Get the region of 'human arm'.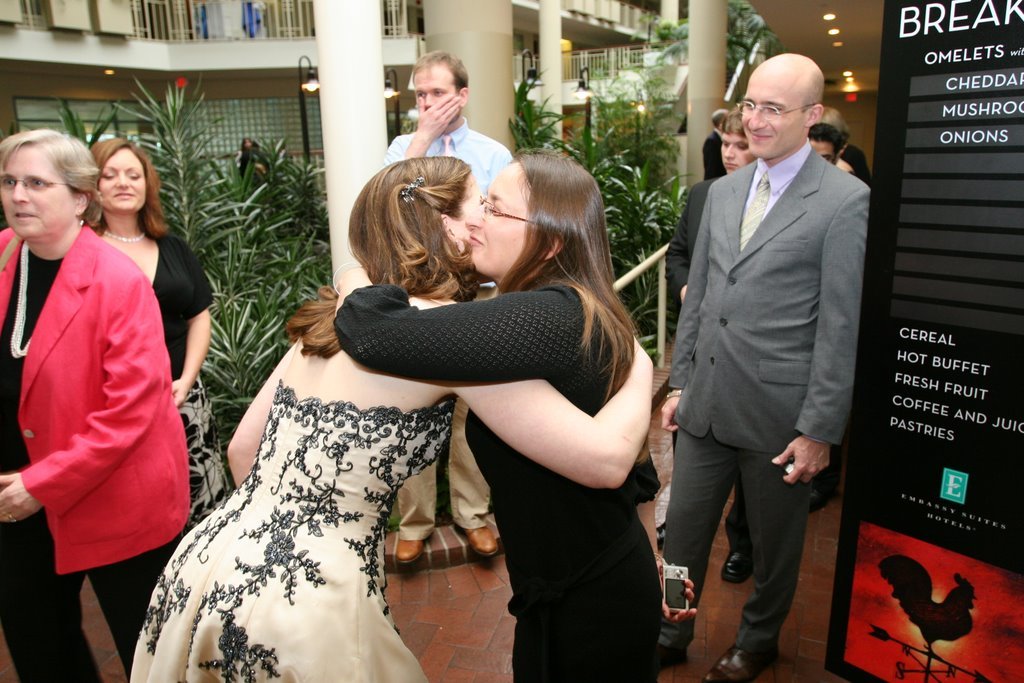
{"left": 473, "top": 369, "right": 659, "bottom": 512}.
